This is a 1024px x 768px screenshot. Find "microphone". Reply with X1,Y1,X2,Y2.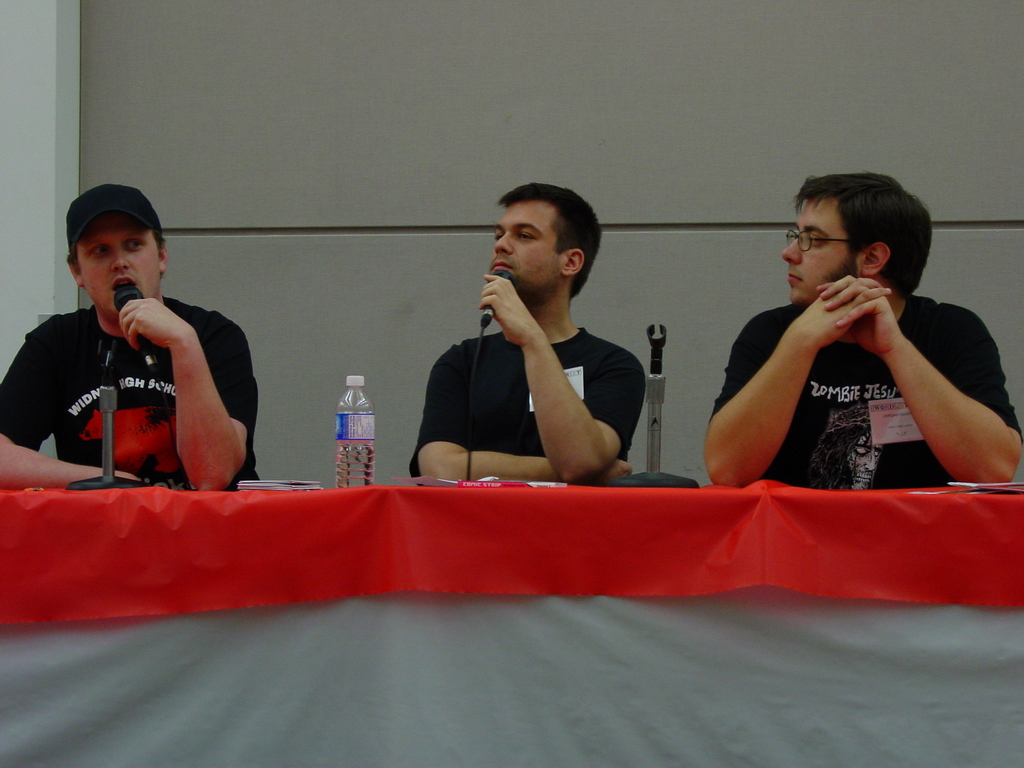
114,284,159,372.
